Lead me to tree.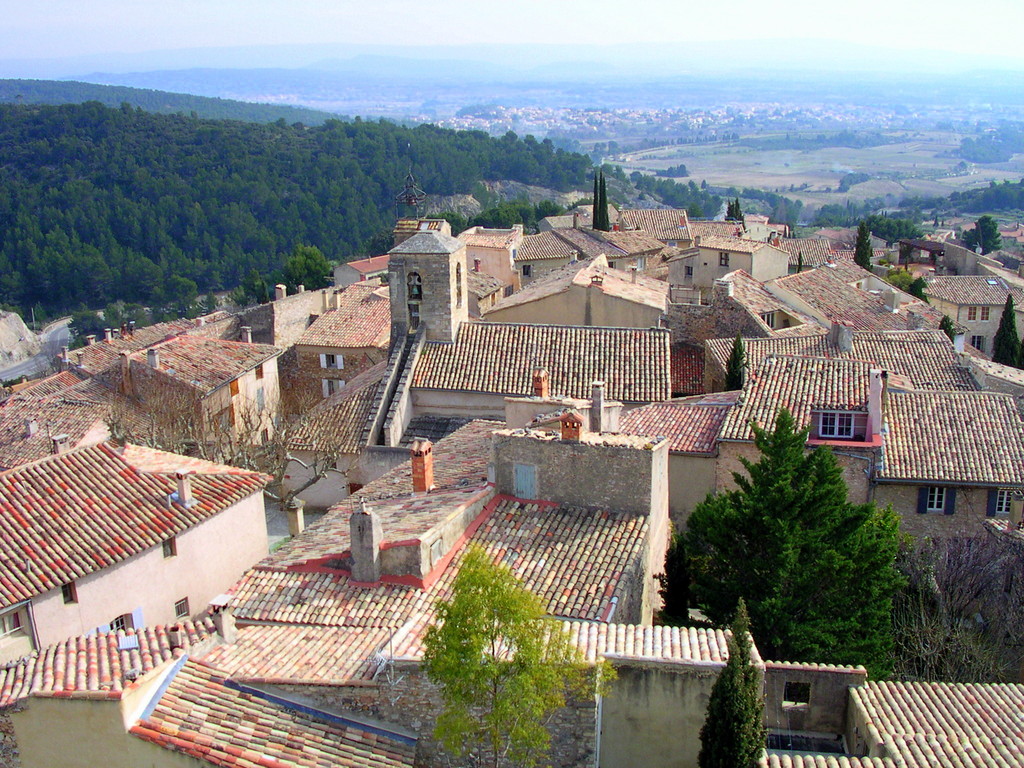
Lead to bbox=(721, 337, 744, 392).
